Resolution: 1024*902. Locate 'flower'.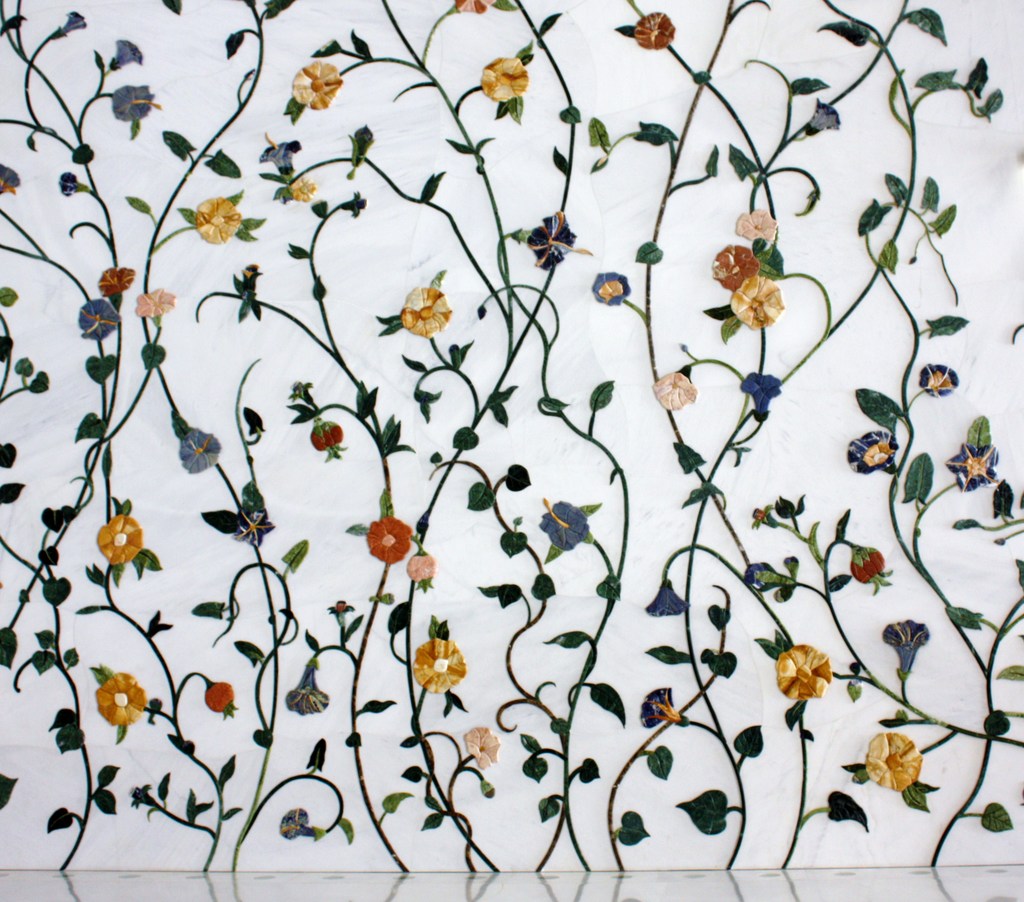
bbox=[481, 57, 528, 108].
